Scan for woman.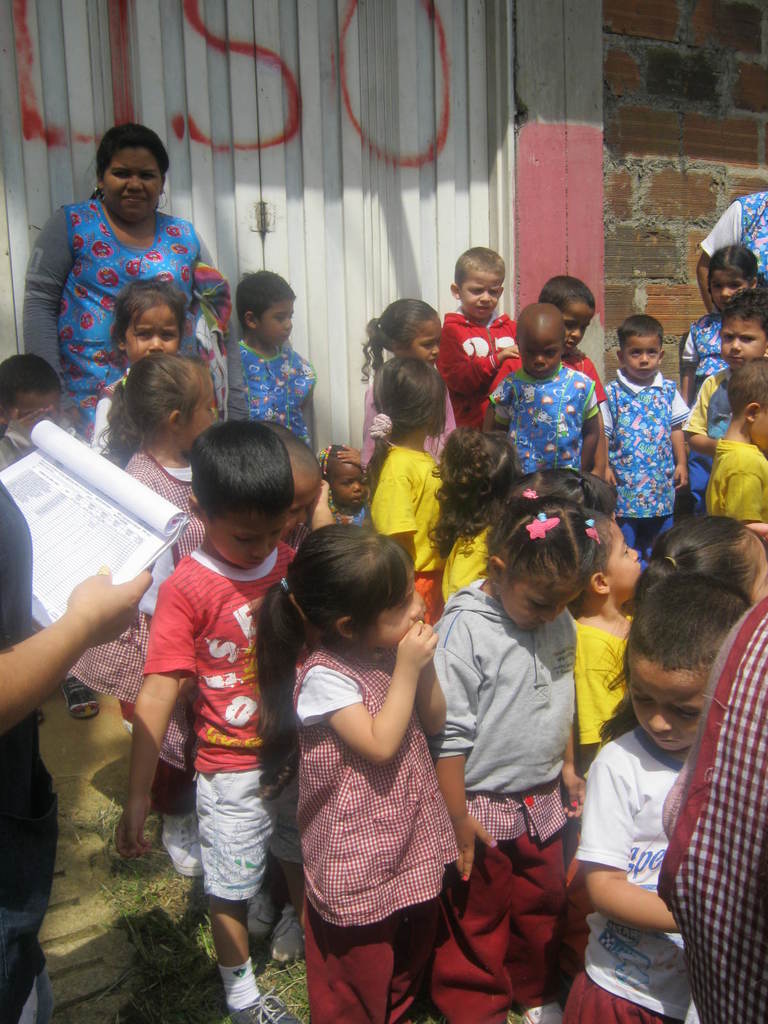
Scan result: bbox=(692, 173, 767, 312).
